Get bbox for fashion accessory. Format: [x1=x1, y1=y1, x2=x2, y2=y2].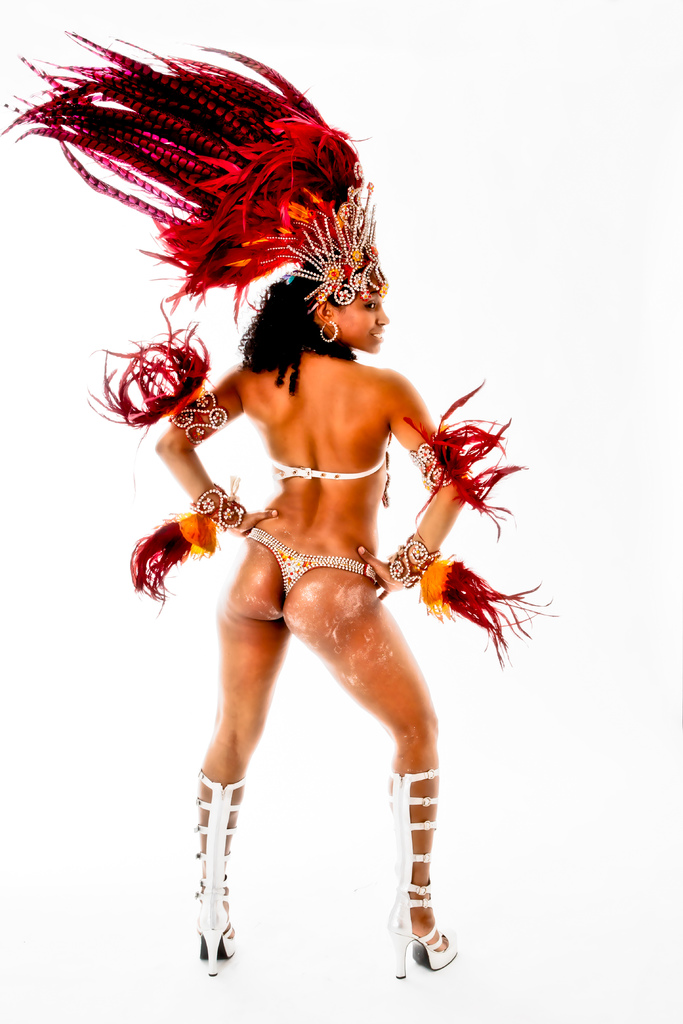
[x1=87, y1=298, x2=229, y2=496].
